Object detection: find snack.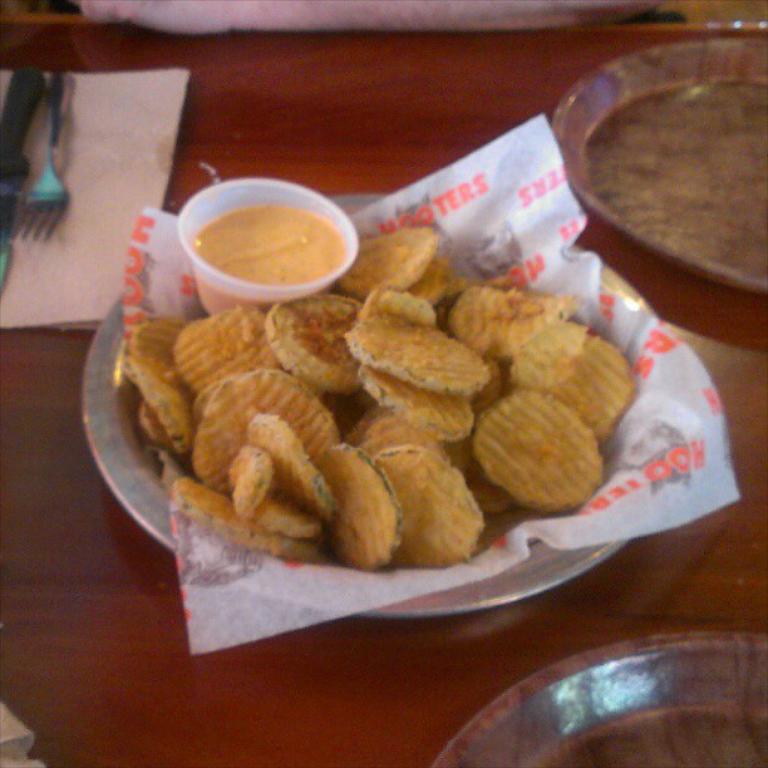
x1=128, y1=264, x2=648, y2=571.
